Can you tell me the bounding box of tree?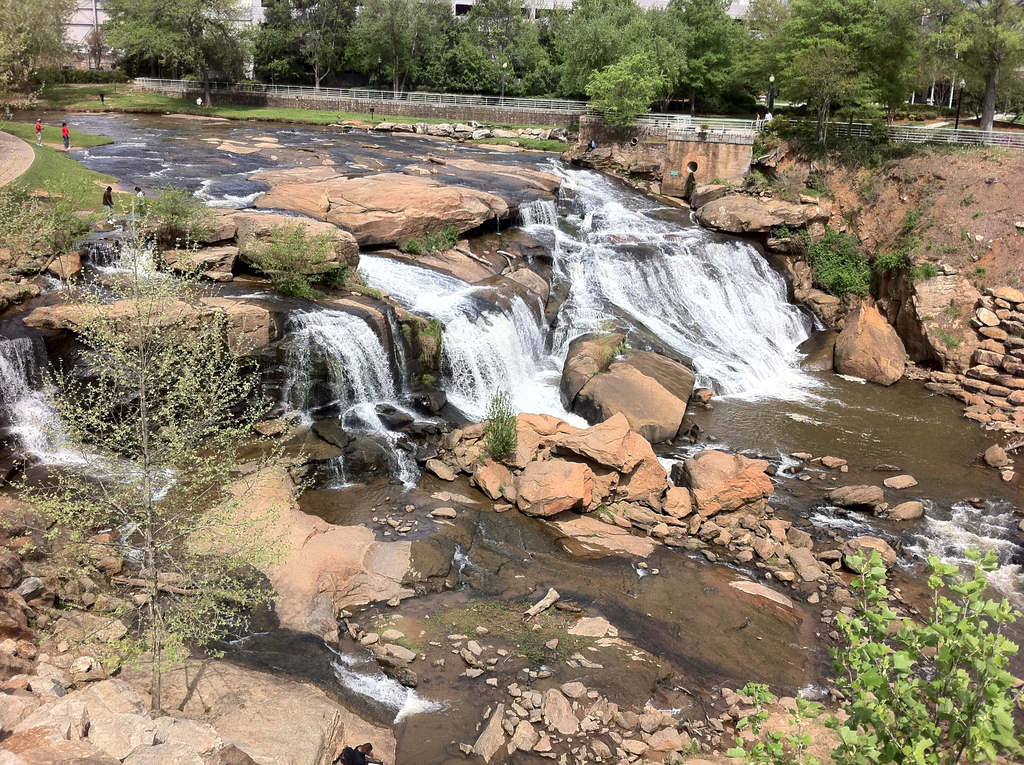
0:0:70:120.
